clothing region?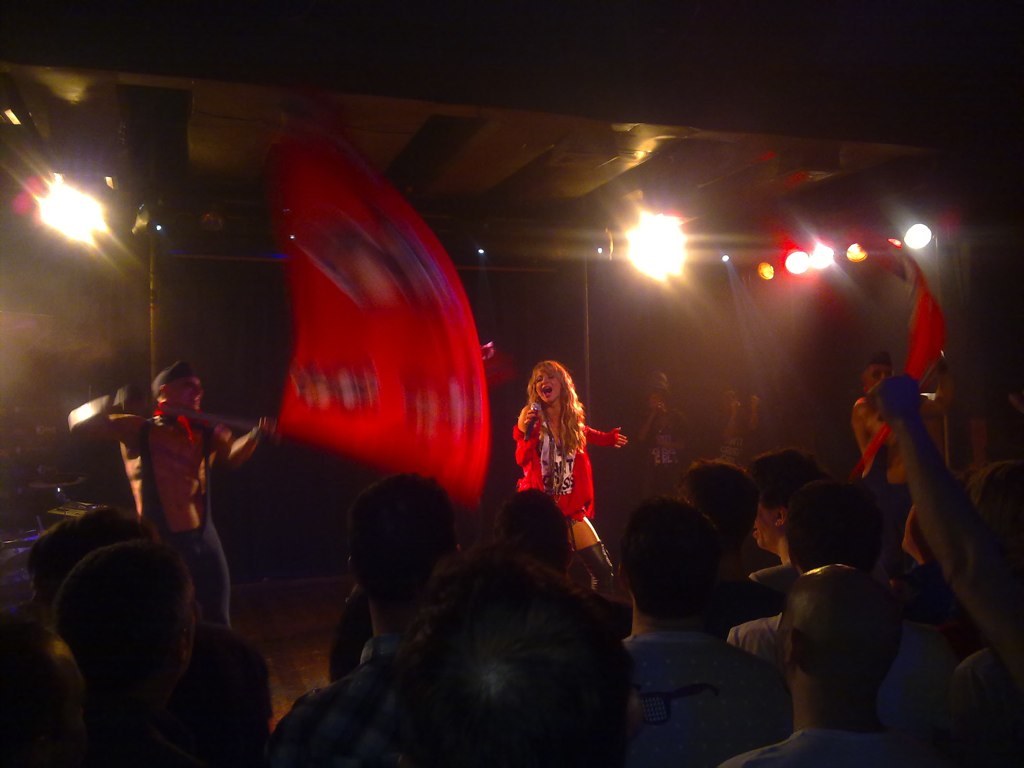
pyautogui.locateOnScreen(268, 638, 404, 766)
